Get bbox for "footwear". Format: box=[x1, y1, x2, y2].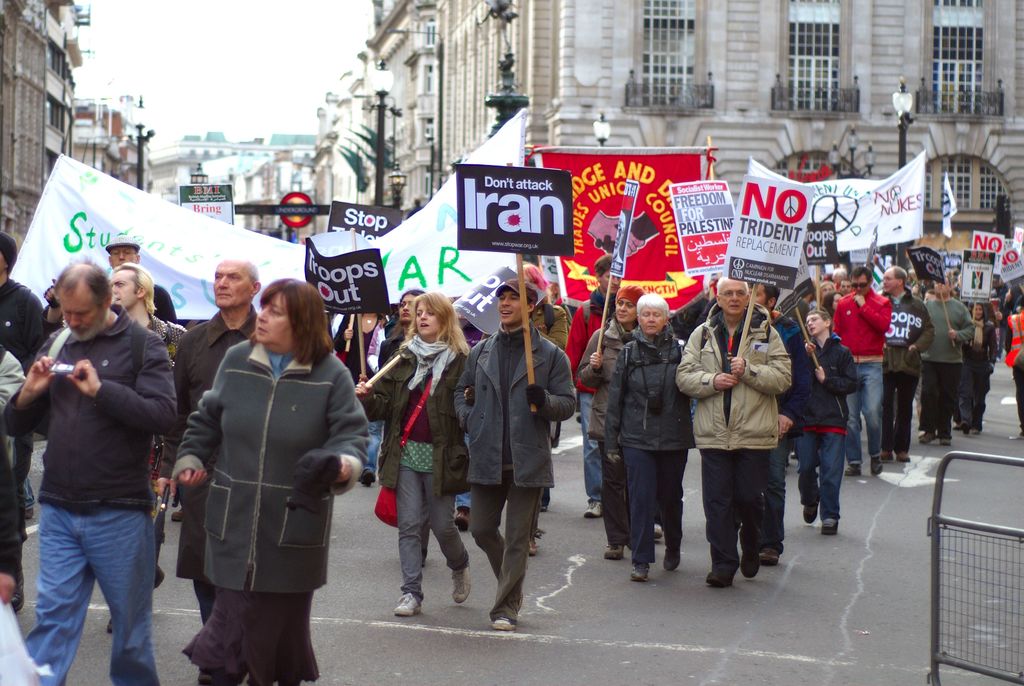
box=[588, 495, 605, 520].
